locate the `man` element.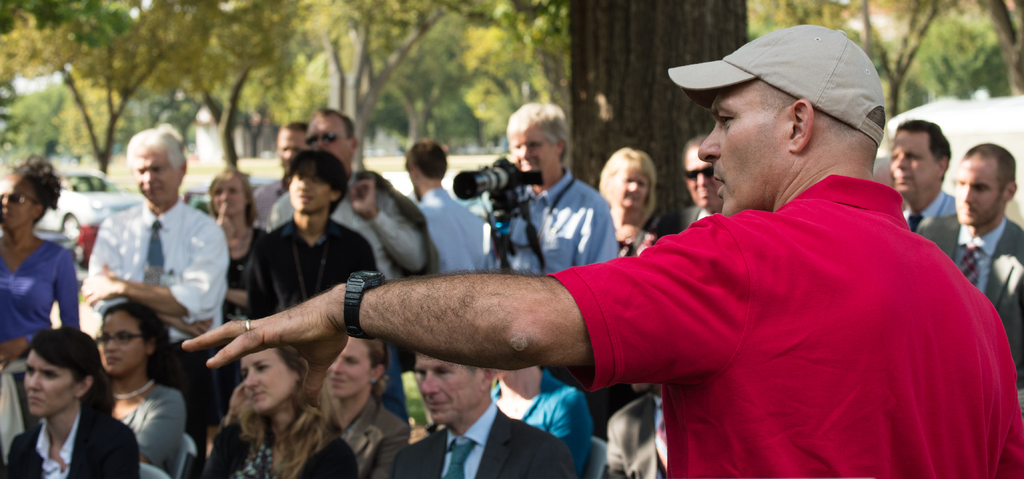
Element bbox: left=79, top=123, right=226, bottom=369.
